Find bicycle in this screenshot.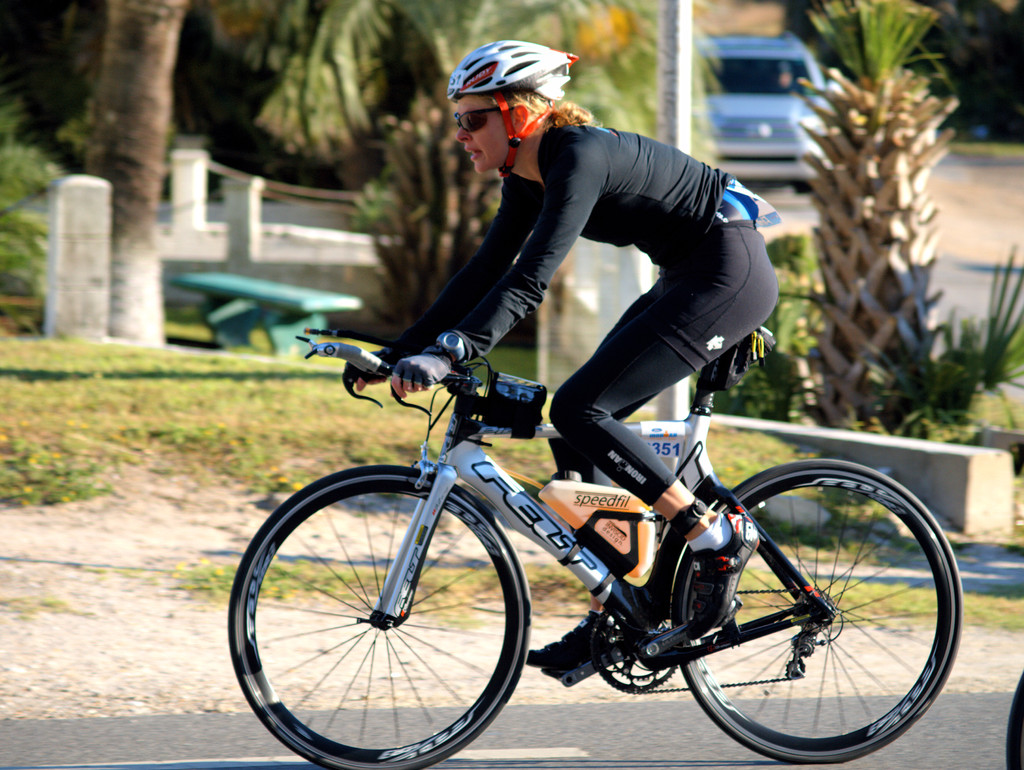
The bounding box for bicycle is <box>229,325,966,767</box>.
